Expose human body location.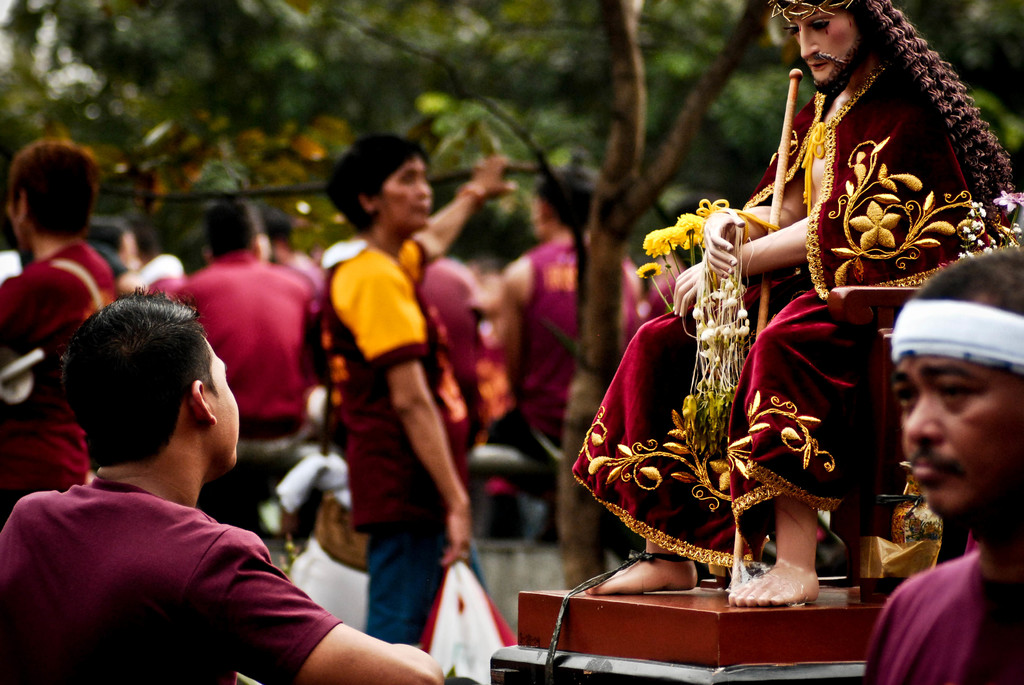
Exposed at rect(16, 272, 312, 684).
